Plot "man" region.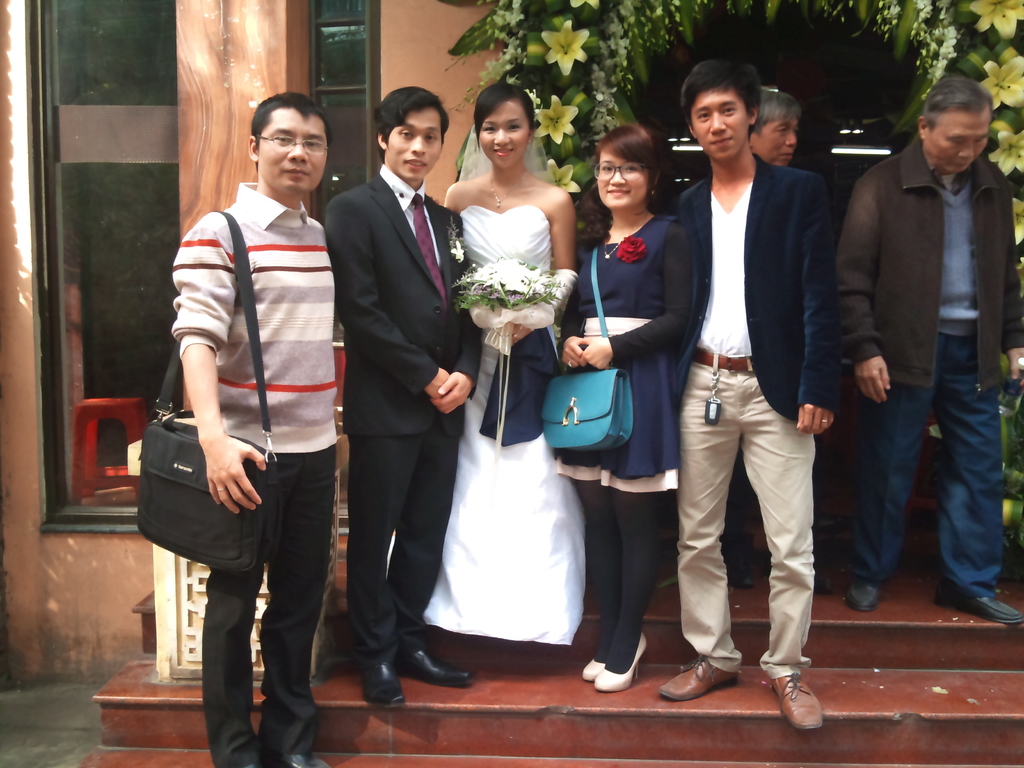
Plotted at box=[172, 90, 342, 767].
